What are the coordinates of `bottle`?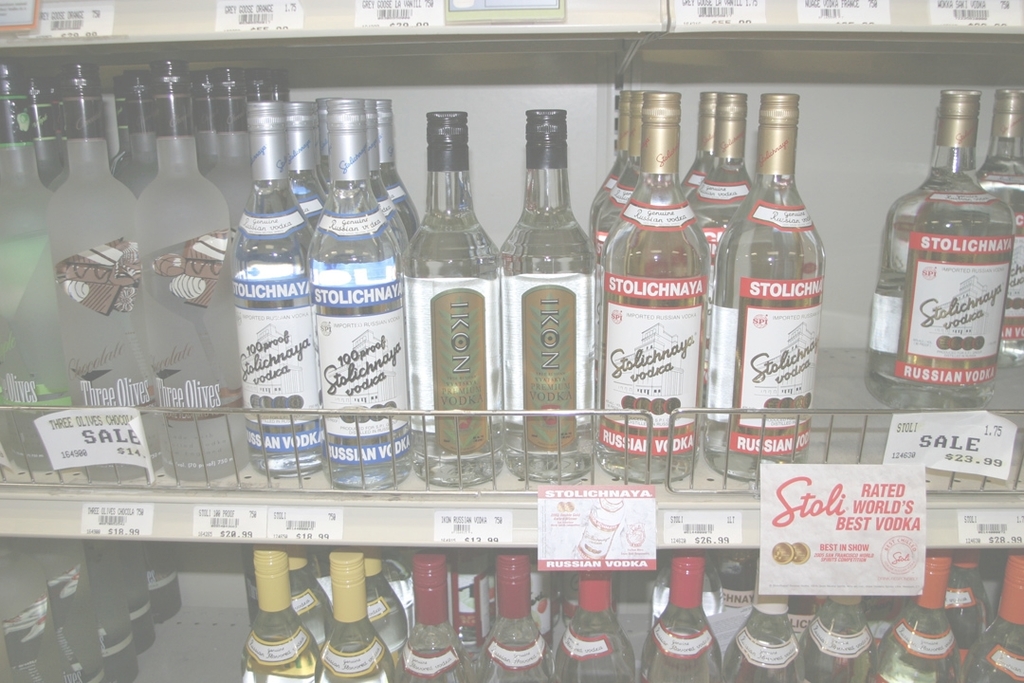
bbox(872, 534, 965, 680).
